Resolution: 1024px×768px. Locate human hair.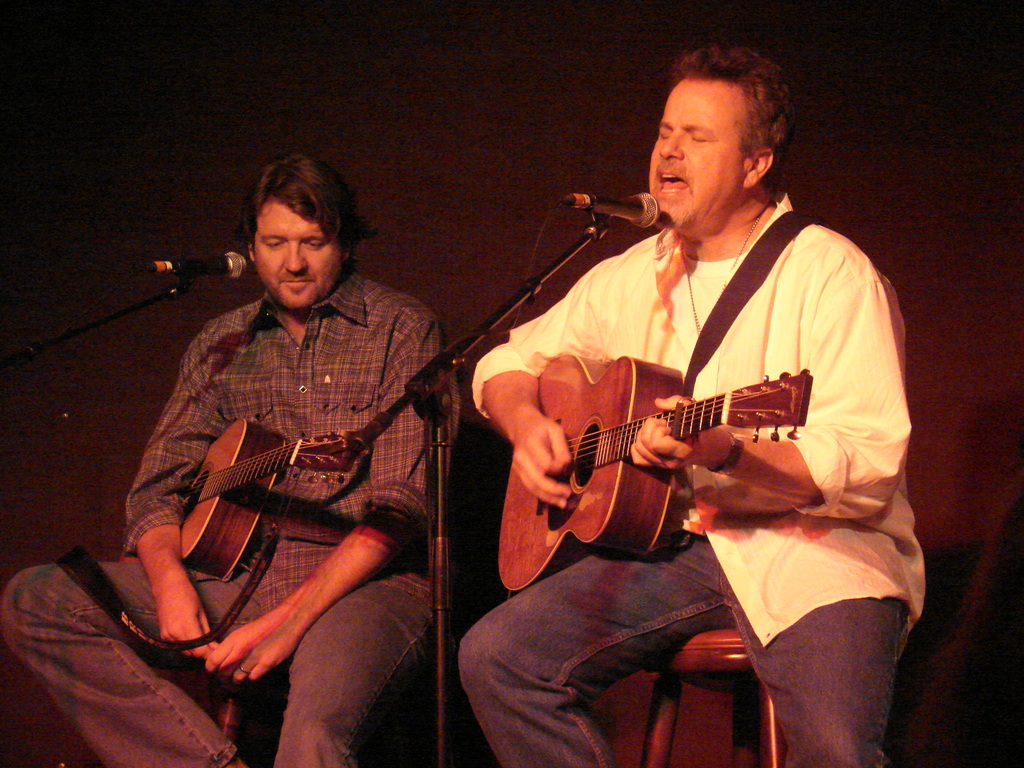
select_region(243, 154, 360, 259).
